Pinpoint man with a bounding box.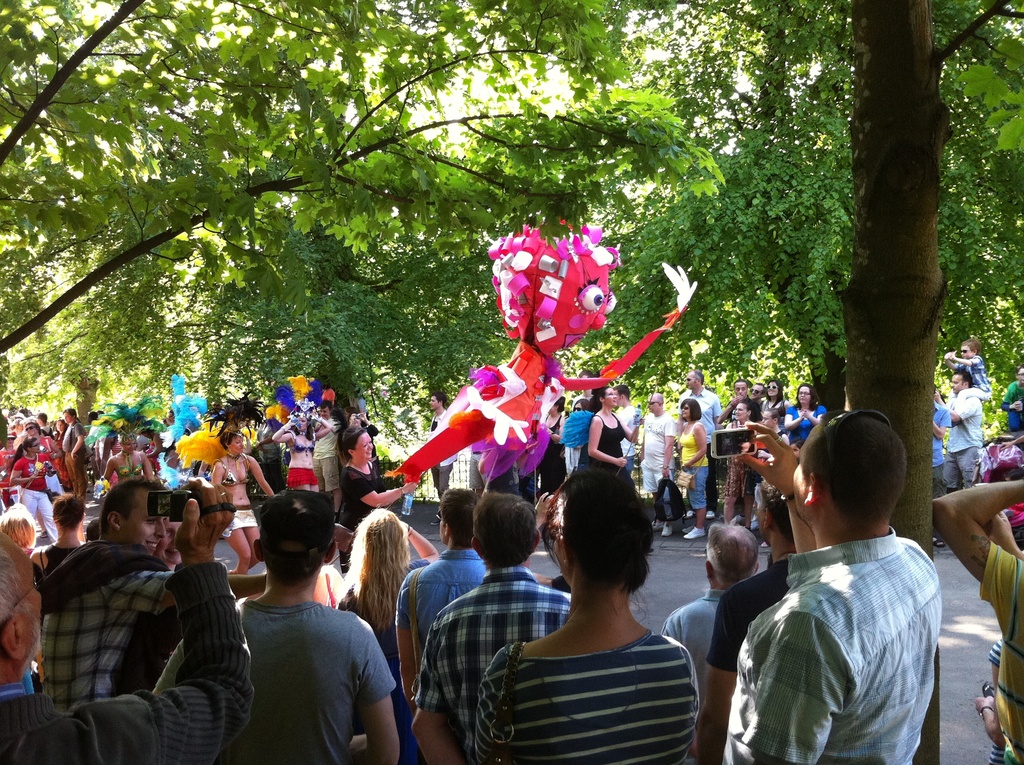
region(33, 473, 266, 705).
